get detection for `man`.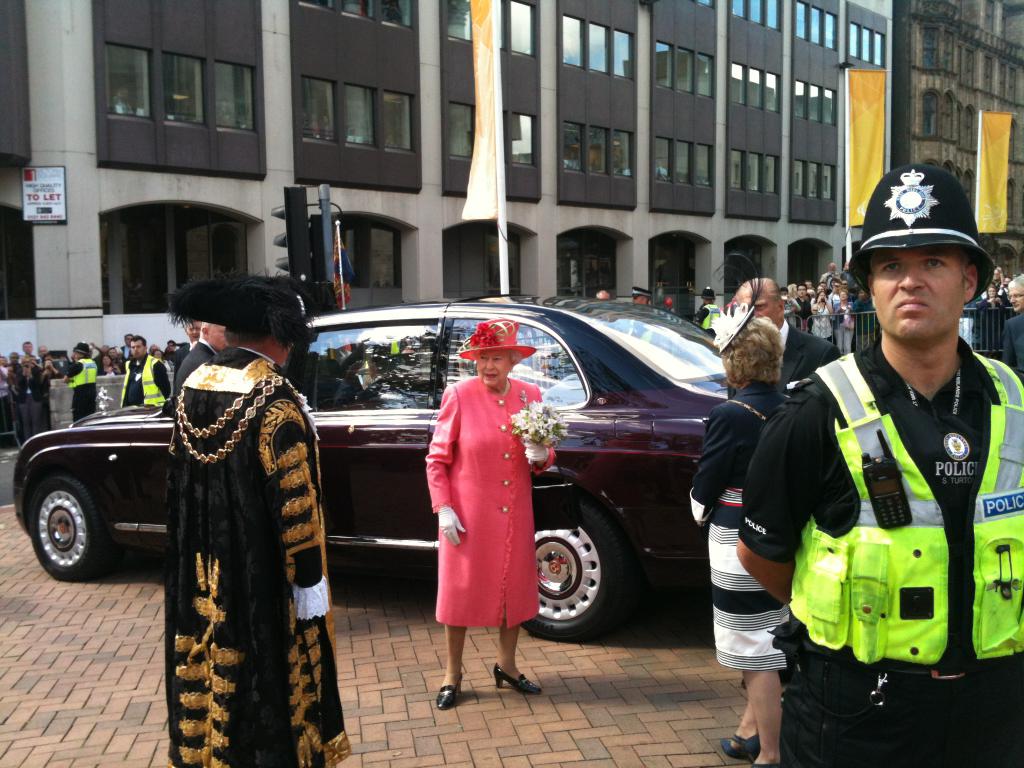
Detection: select_region(793, 281, 813, 335).
